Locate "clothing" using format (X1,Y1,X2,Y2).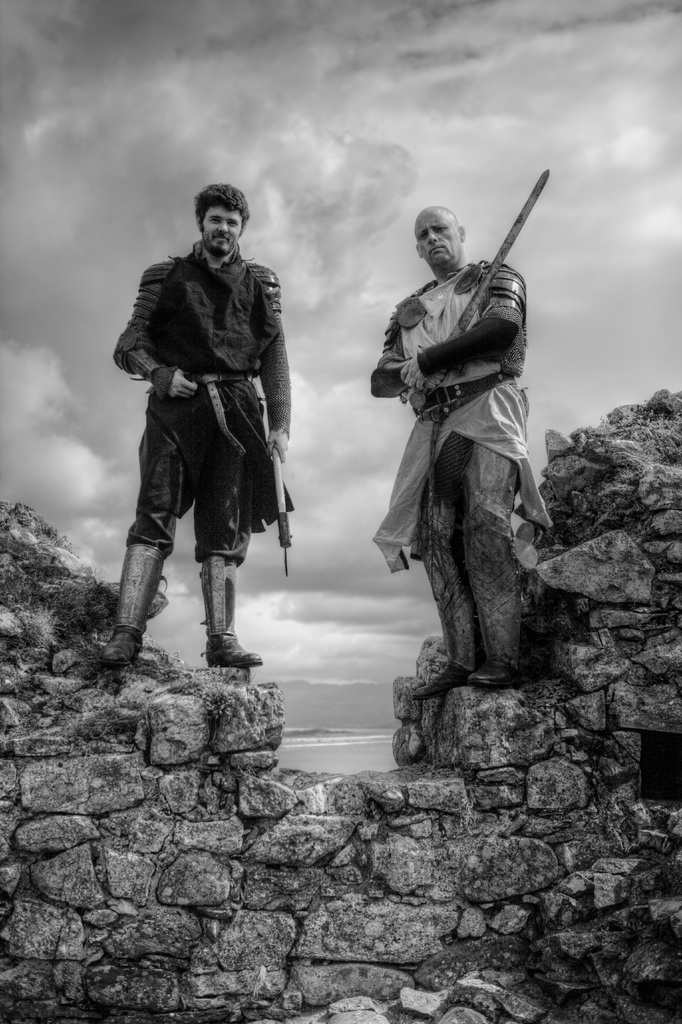
(90,246,288,559).
